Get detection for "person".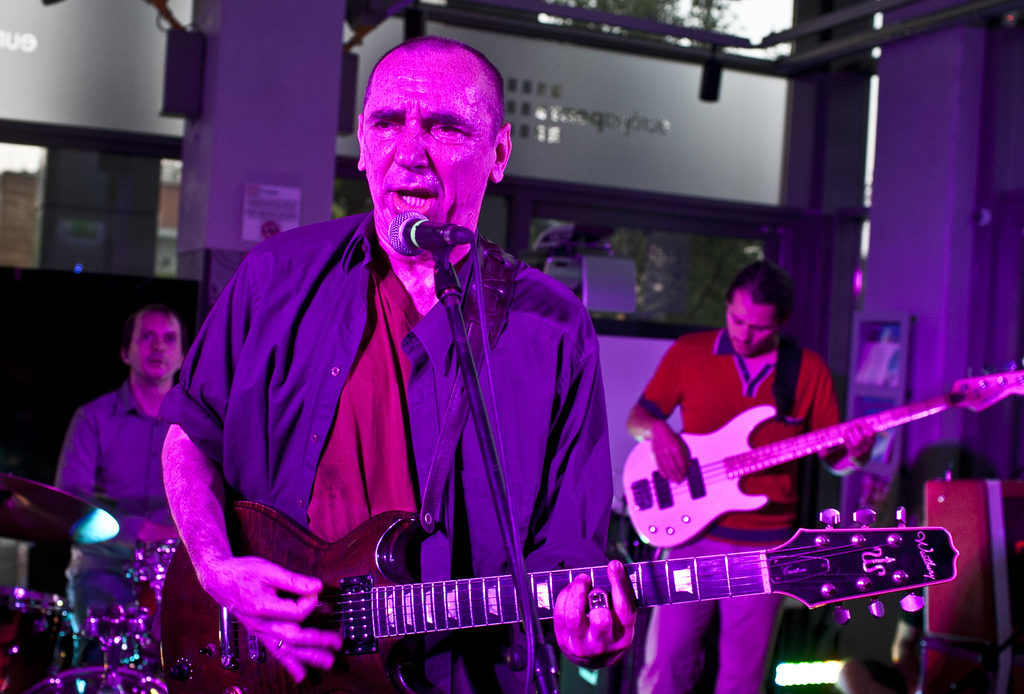
Detection: crop(54, 295, 180, 682).
